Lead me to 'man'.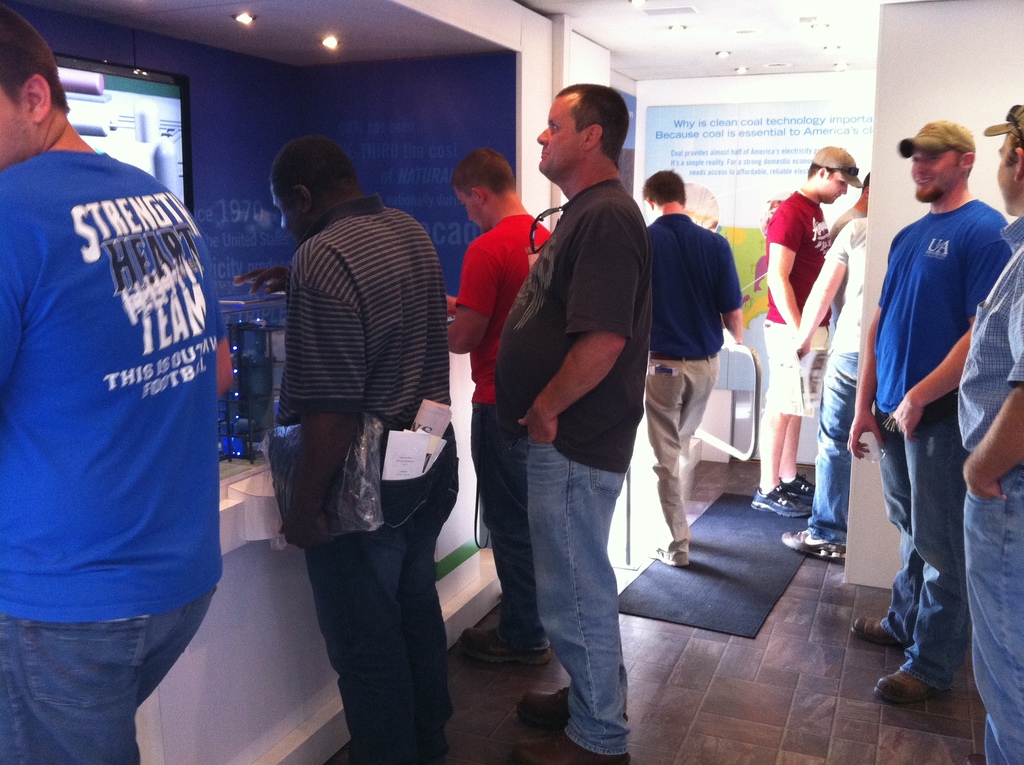
Lead to detection(254, 137, 467, 764).
